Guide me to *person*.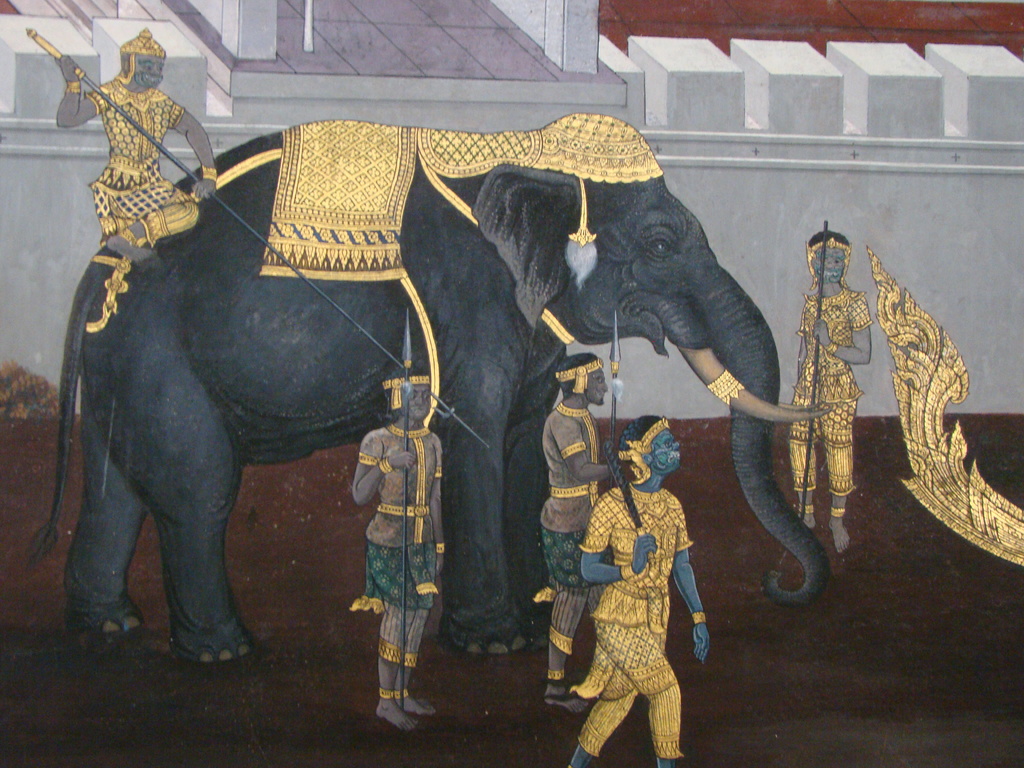
Guidance: bbox(353, 361, 447, 730).
